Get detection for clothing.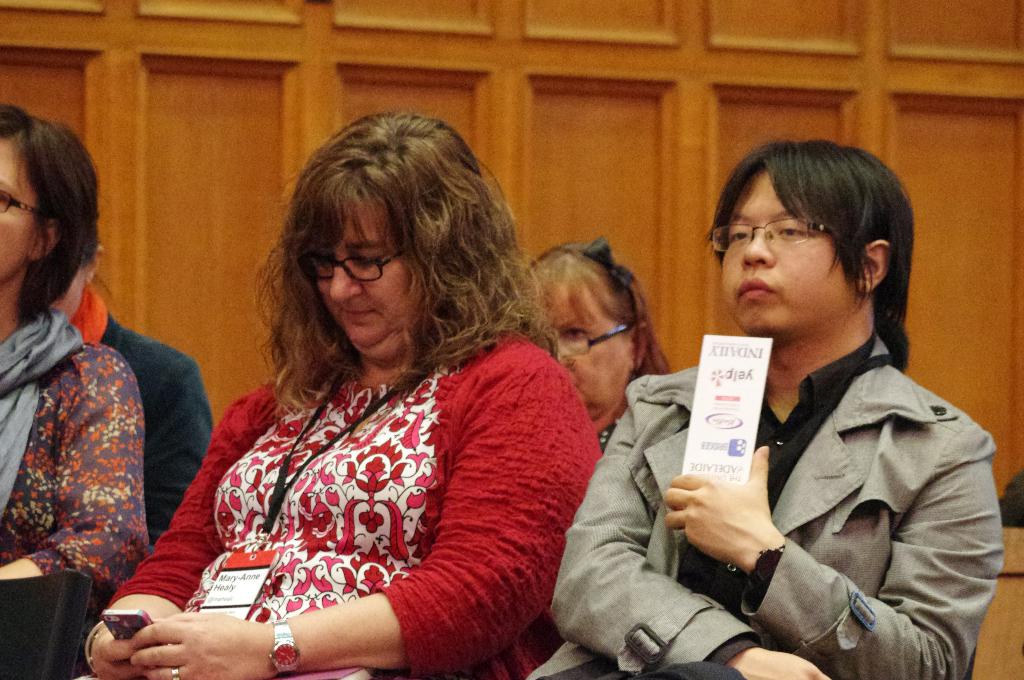
Detection: (x1=0, y1=304, x2=153, y2=601).
